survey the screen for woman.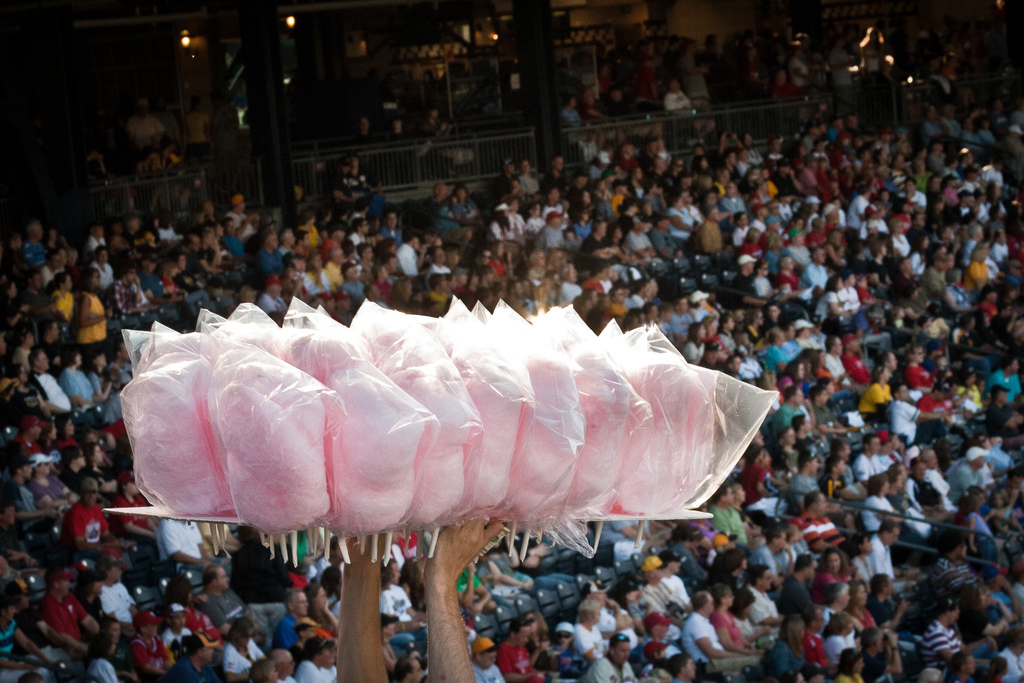
Survey found: bbox=(765, 613, 804, 680).
